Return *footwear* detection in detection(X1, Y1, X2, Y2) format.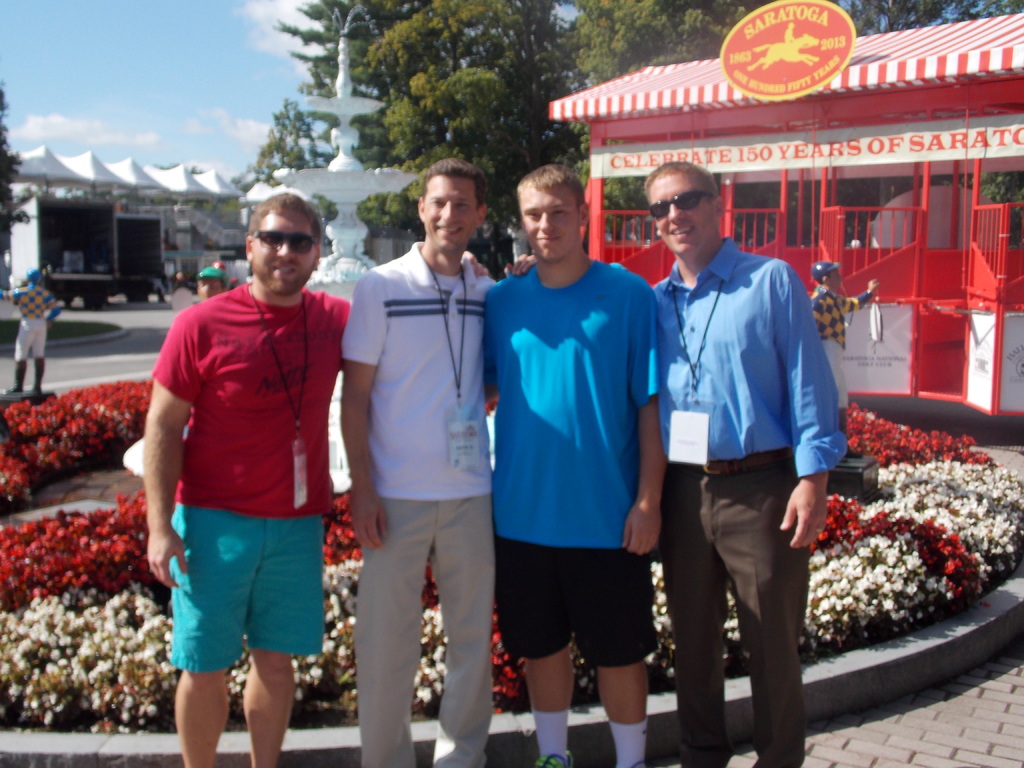
detection(27, 380, 44, 390).
